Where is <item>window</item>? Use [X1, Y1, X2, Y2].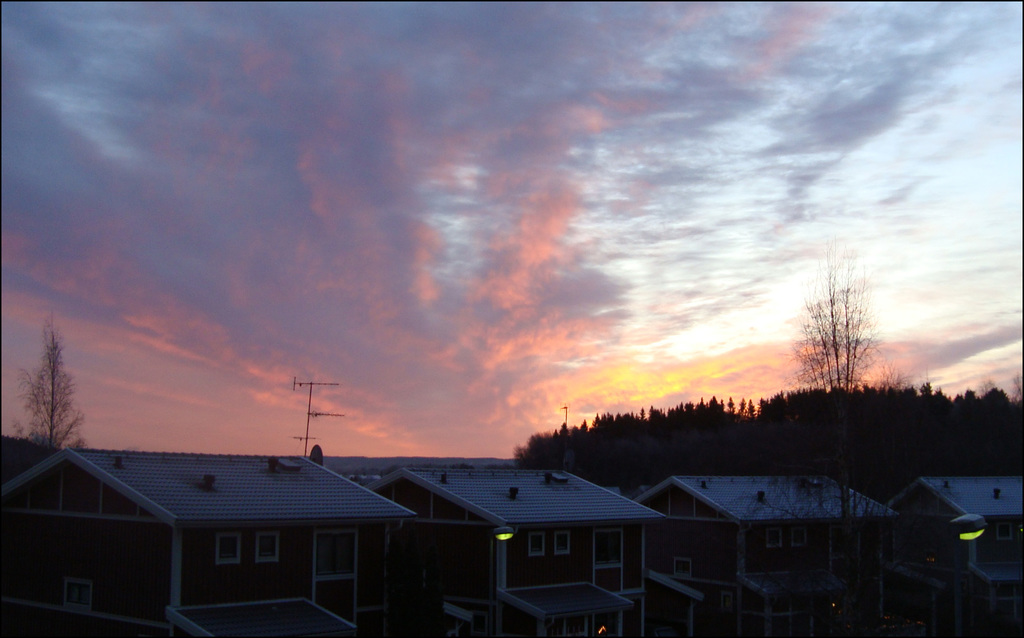
[762, 527, 783, 552].
